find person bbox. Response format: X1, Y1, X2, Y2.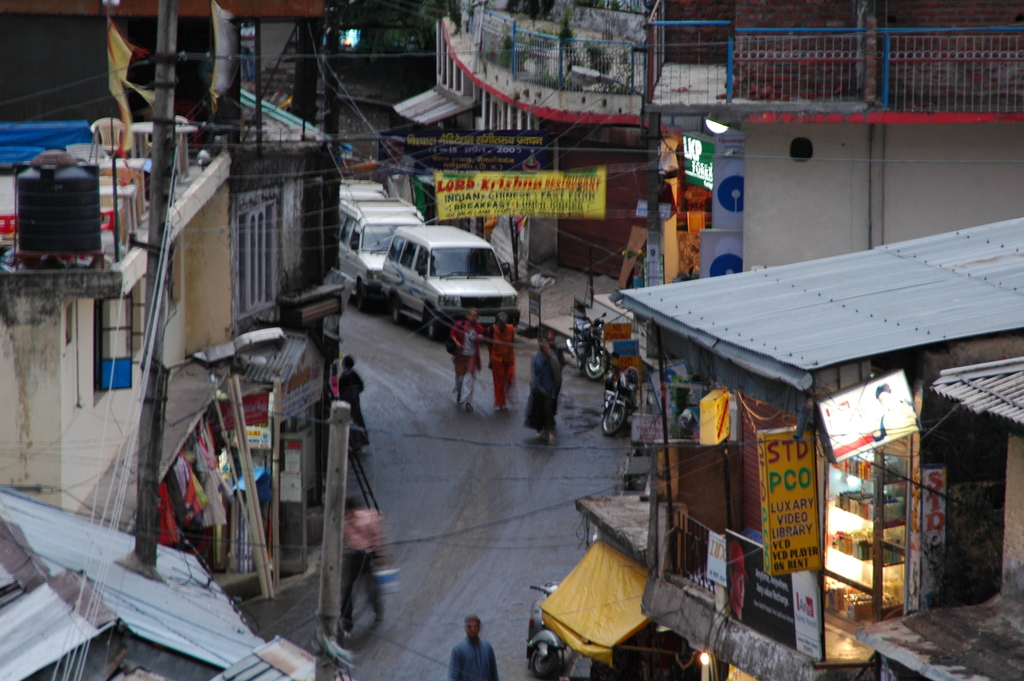
522, 329, 575, 458.
